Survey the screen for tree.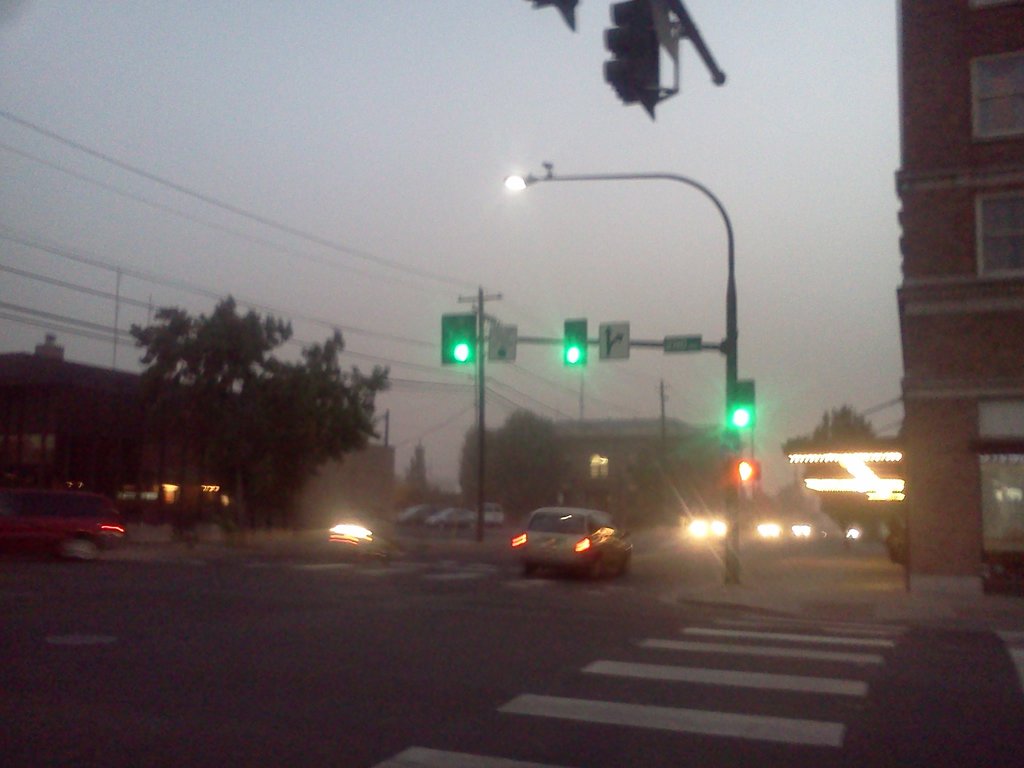
Survey found: 494, 404, 572, 511.
